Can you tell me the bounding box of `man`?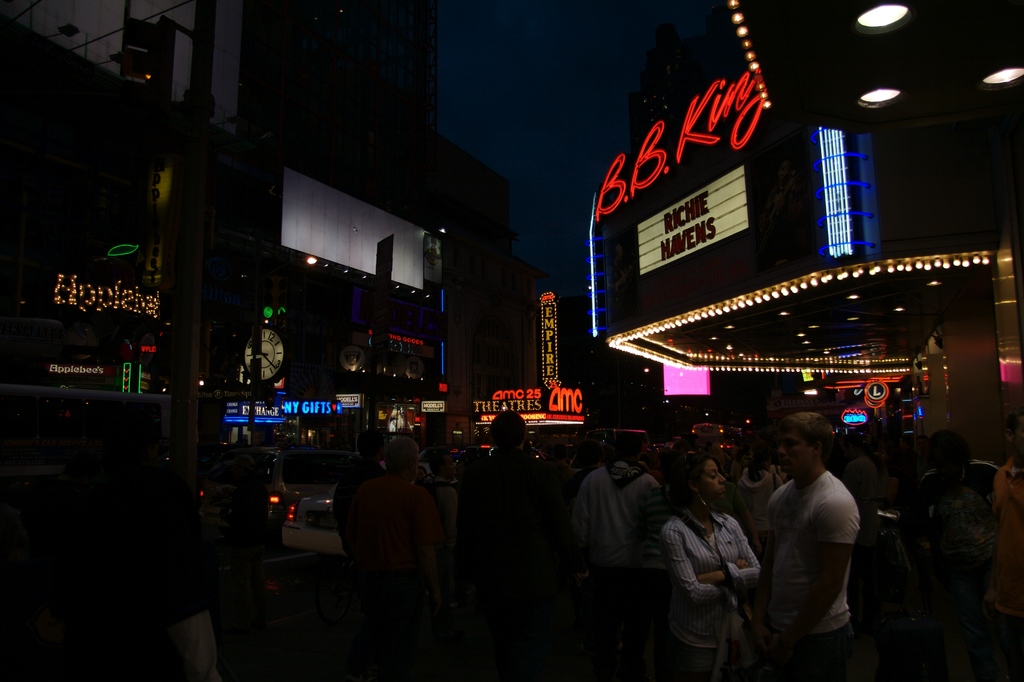
bbox(596, 452, 662, 674).
